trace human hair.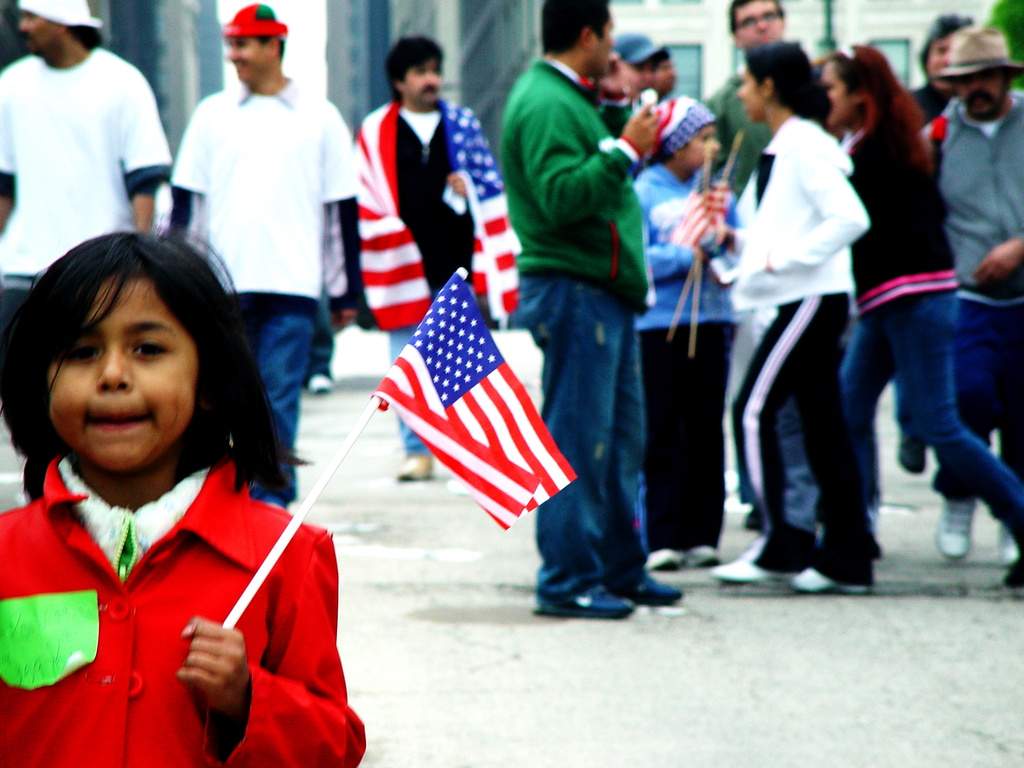
Traced to (x1=731, y1=0, x2=781, y2=35).
